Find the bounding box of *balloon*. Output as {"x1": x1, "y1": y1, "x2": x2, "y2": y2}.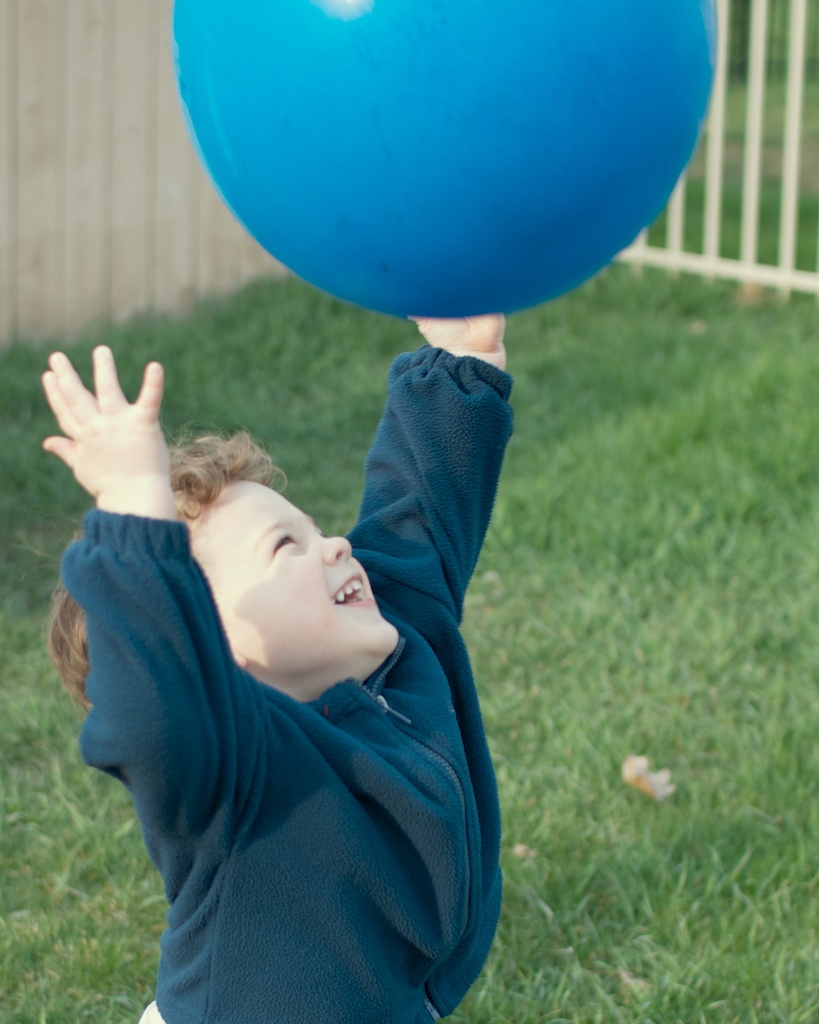
{"x1": 168, "y1": 0, "x2": 717, "y2": 316}.
